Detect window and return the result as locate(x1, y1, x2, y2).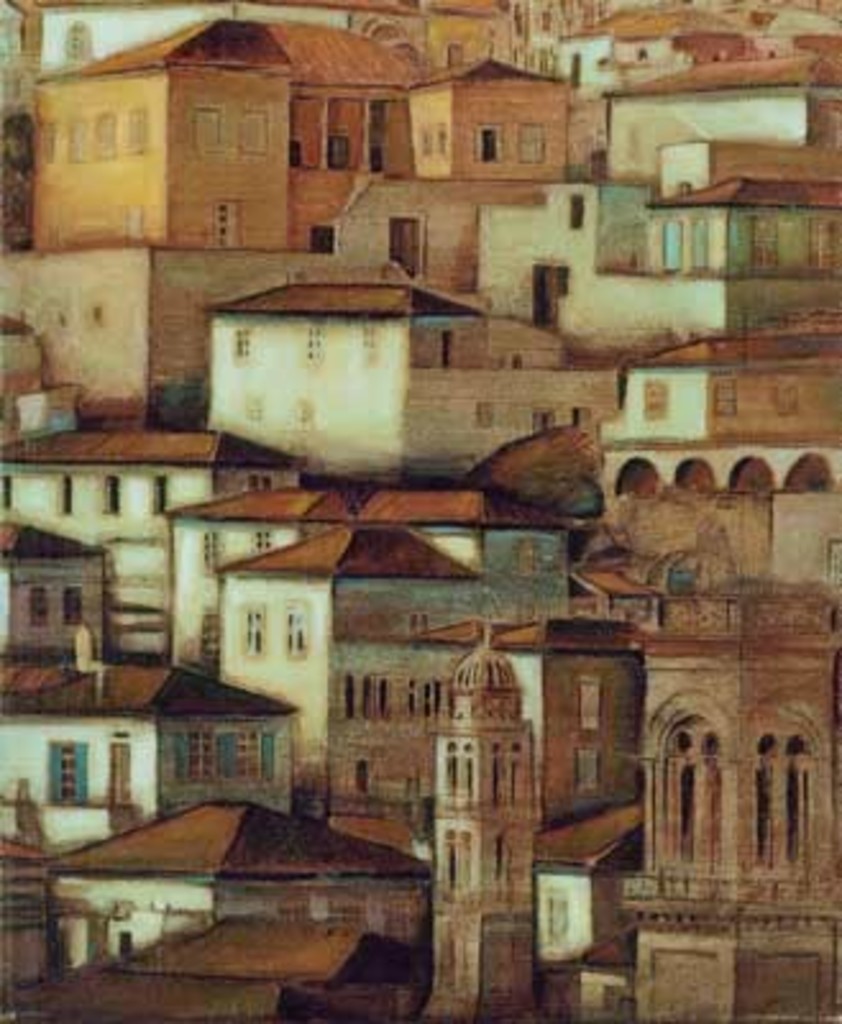
locate(87, 113, 118, 156).
